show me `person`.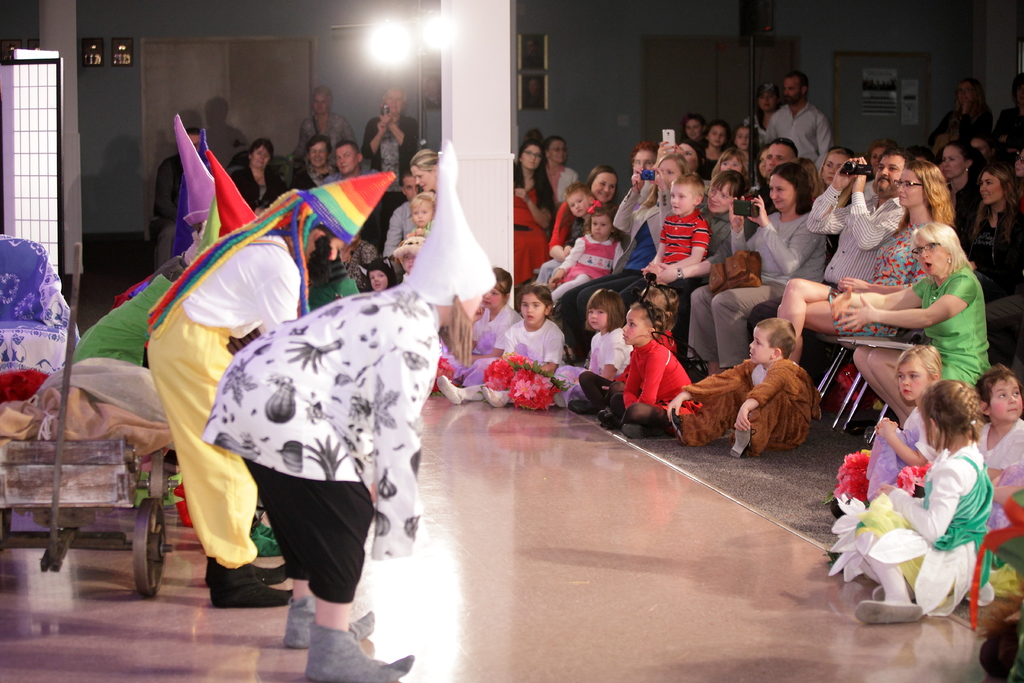
`person` is here: crop(552, 281, 632, 411).
